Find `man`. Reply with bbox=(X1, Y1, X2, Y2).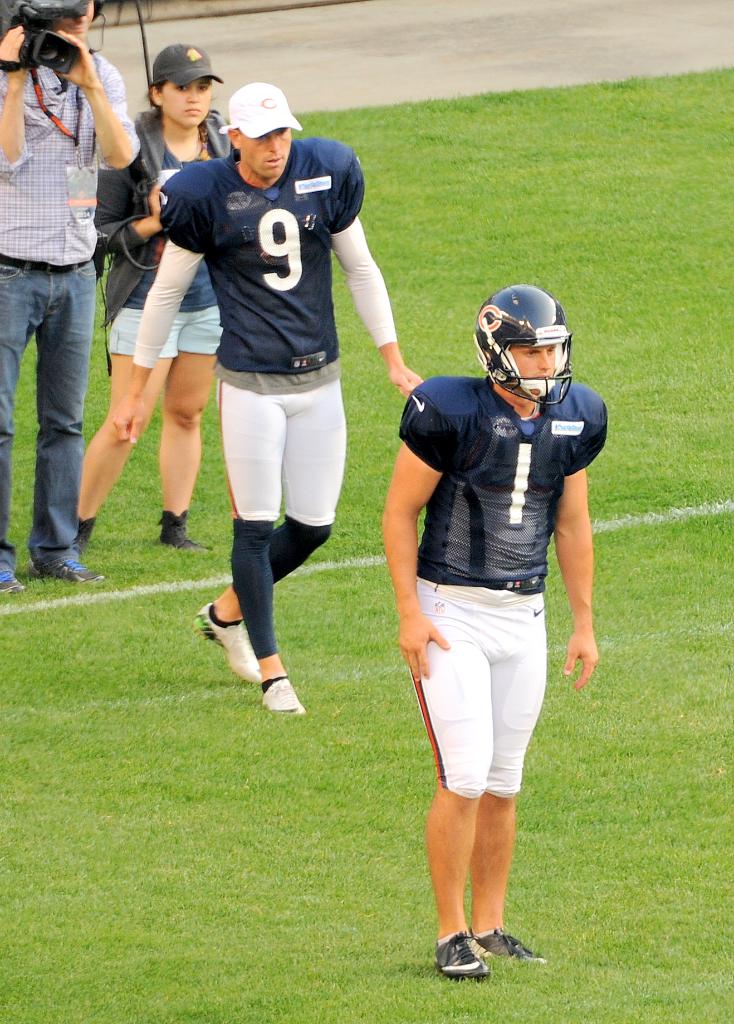
bbox=(371, 275, 623, 979).
